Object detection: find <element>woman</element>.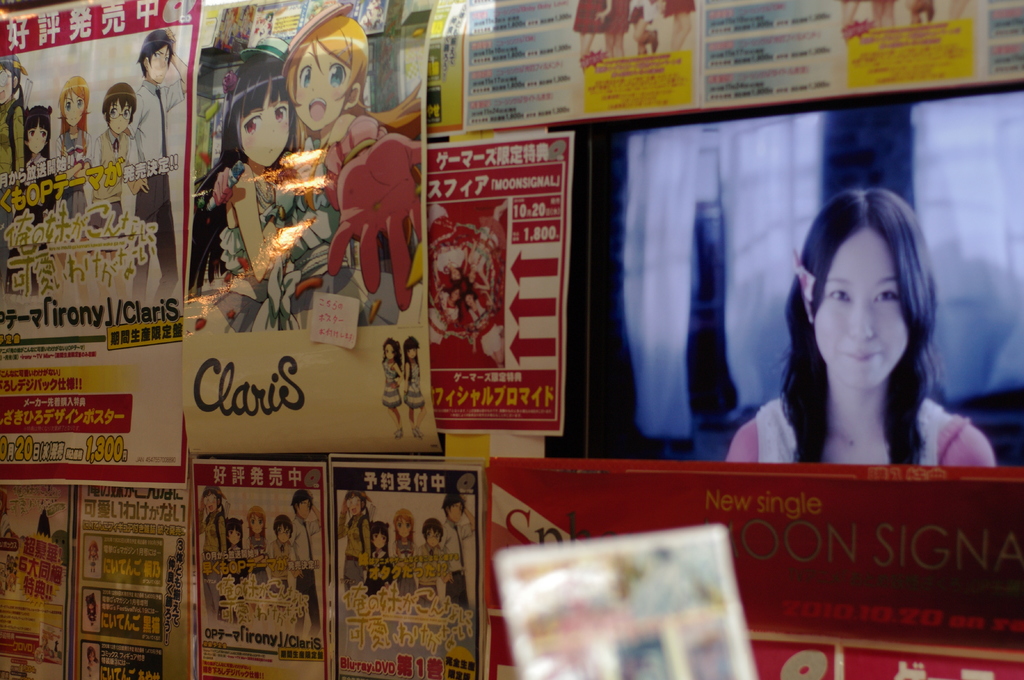
[x1=435, y1=246, x2=463, y2=281].
